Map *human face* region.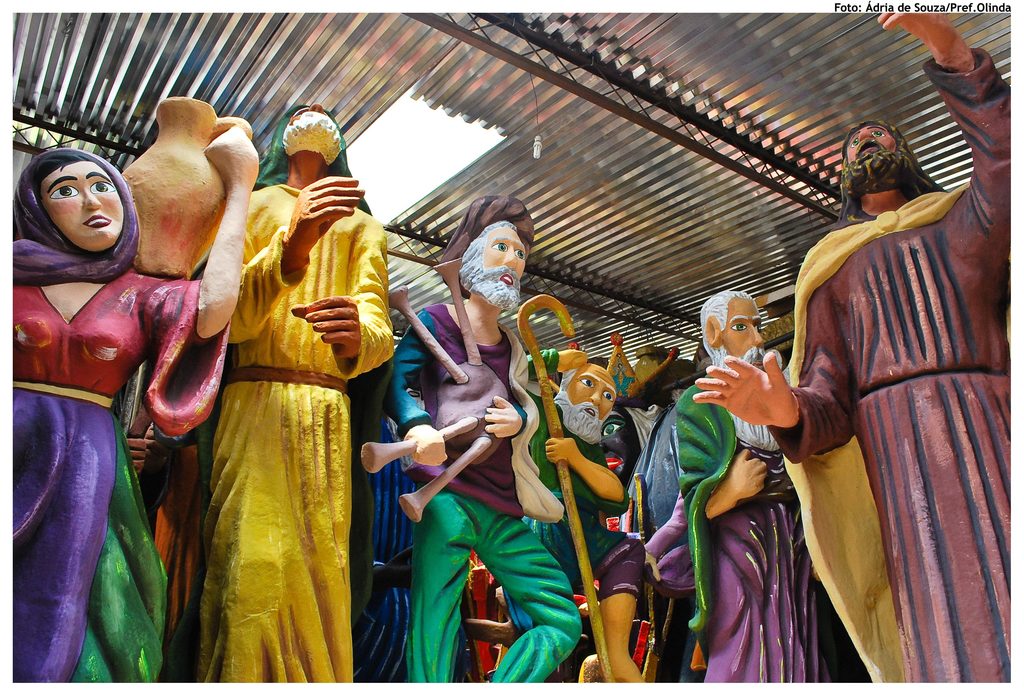
Mapped to bbox=(480, 227, 527, 297).
